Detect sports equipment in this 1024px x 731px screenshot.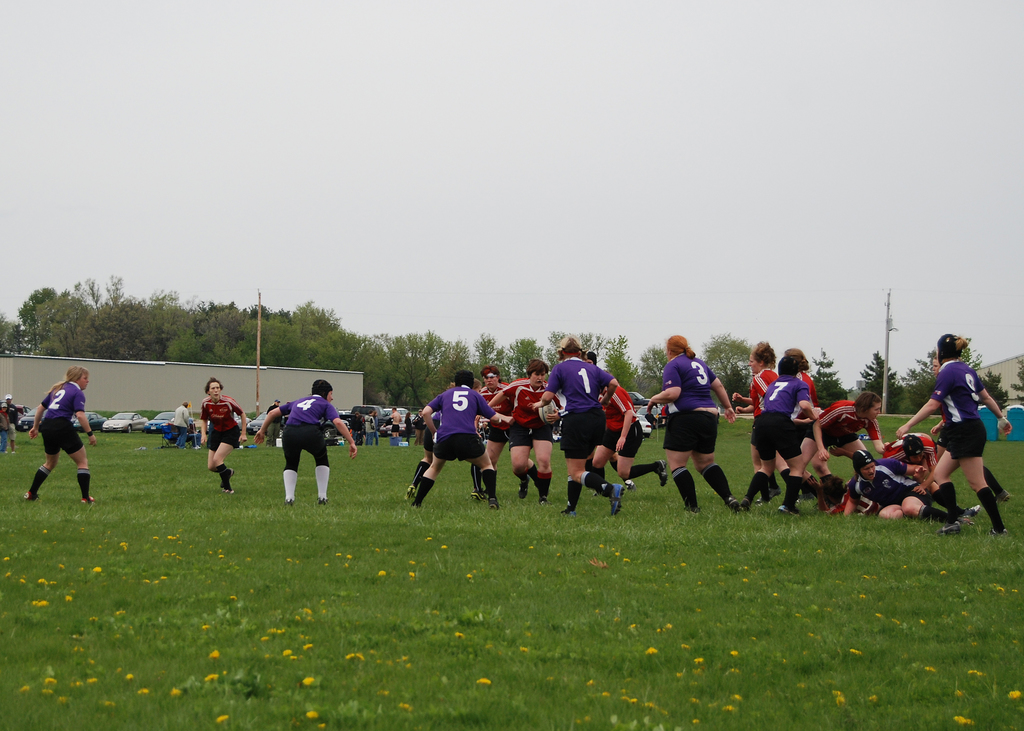
Detection: [x1=541, y1=397, x2=557, y2=427].
